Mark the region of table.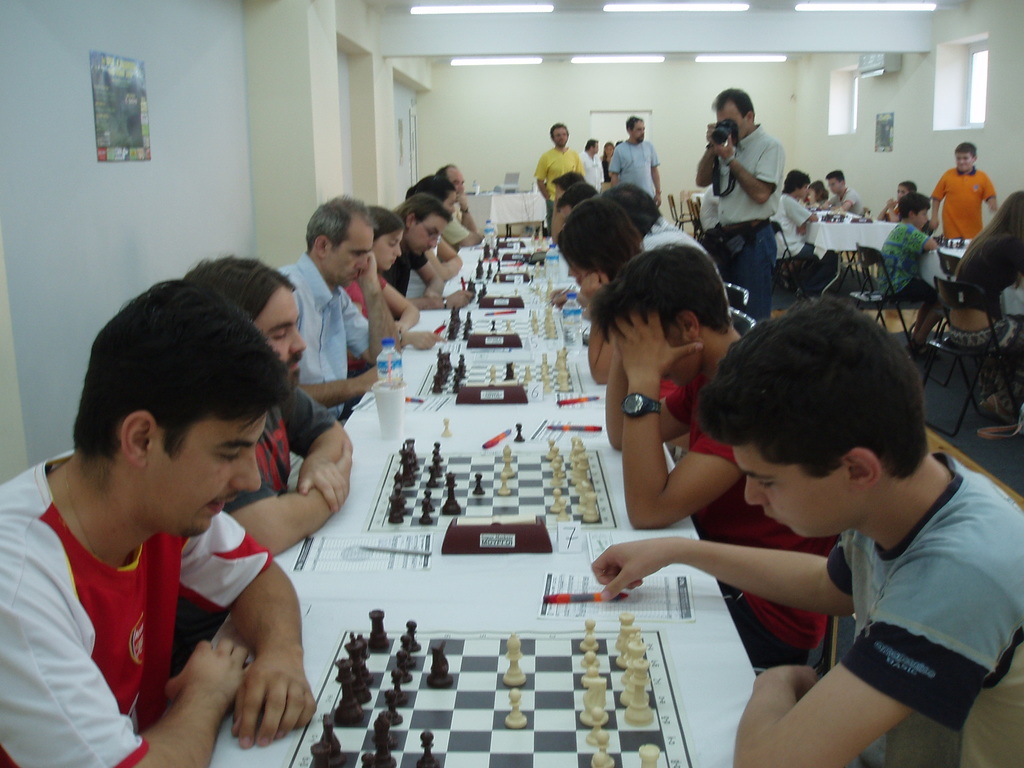
Region: <box>477,230,568,256</box>.
